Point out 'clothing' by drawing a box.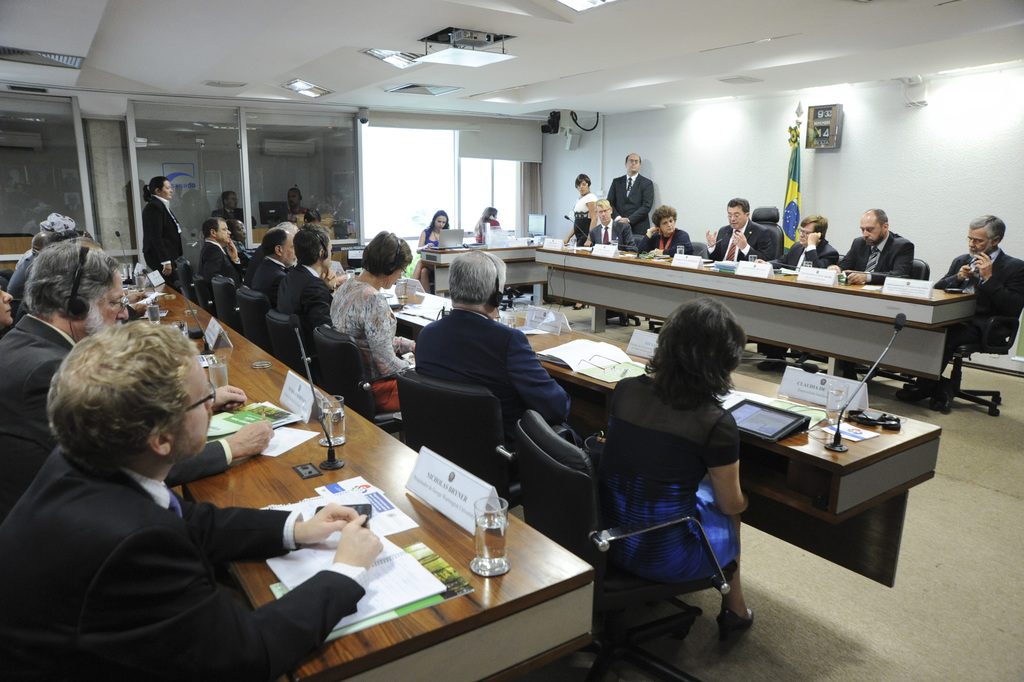
region(140, 199, 186, 286).
